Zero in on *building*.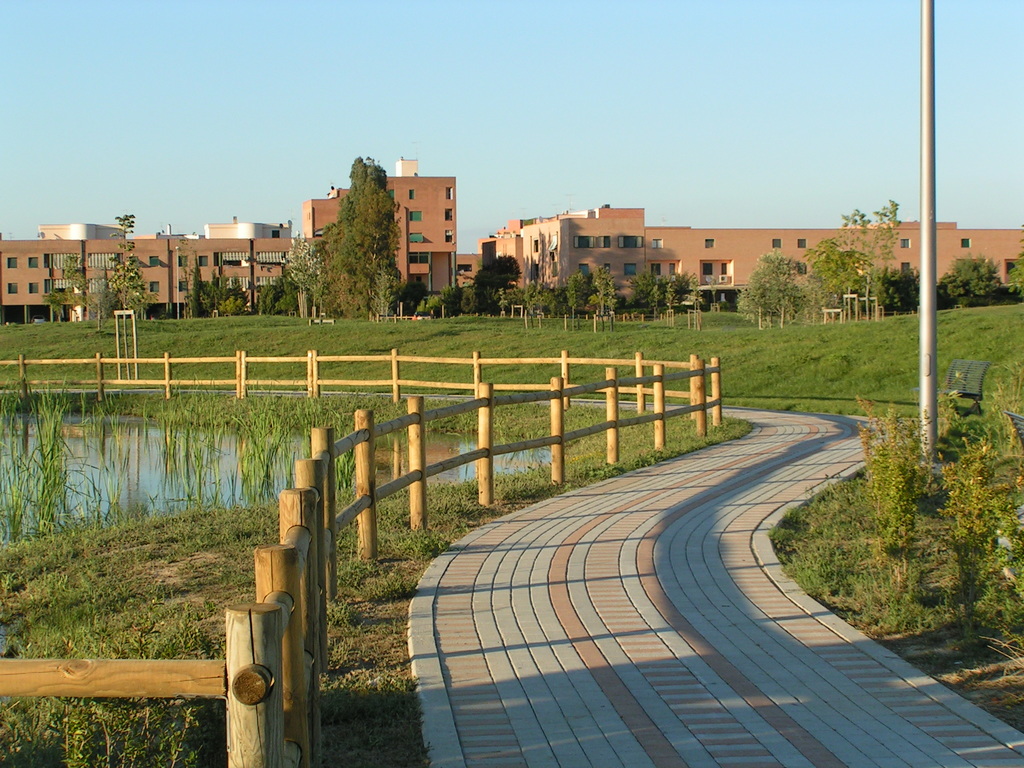
Zeroed in: l=378, t=163, r=459, b=315.
